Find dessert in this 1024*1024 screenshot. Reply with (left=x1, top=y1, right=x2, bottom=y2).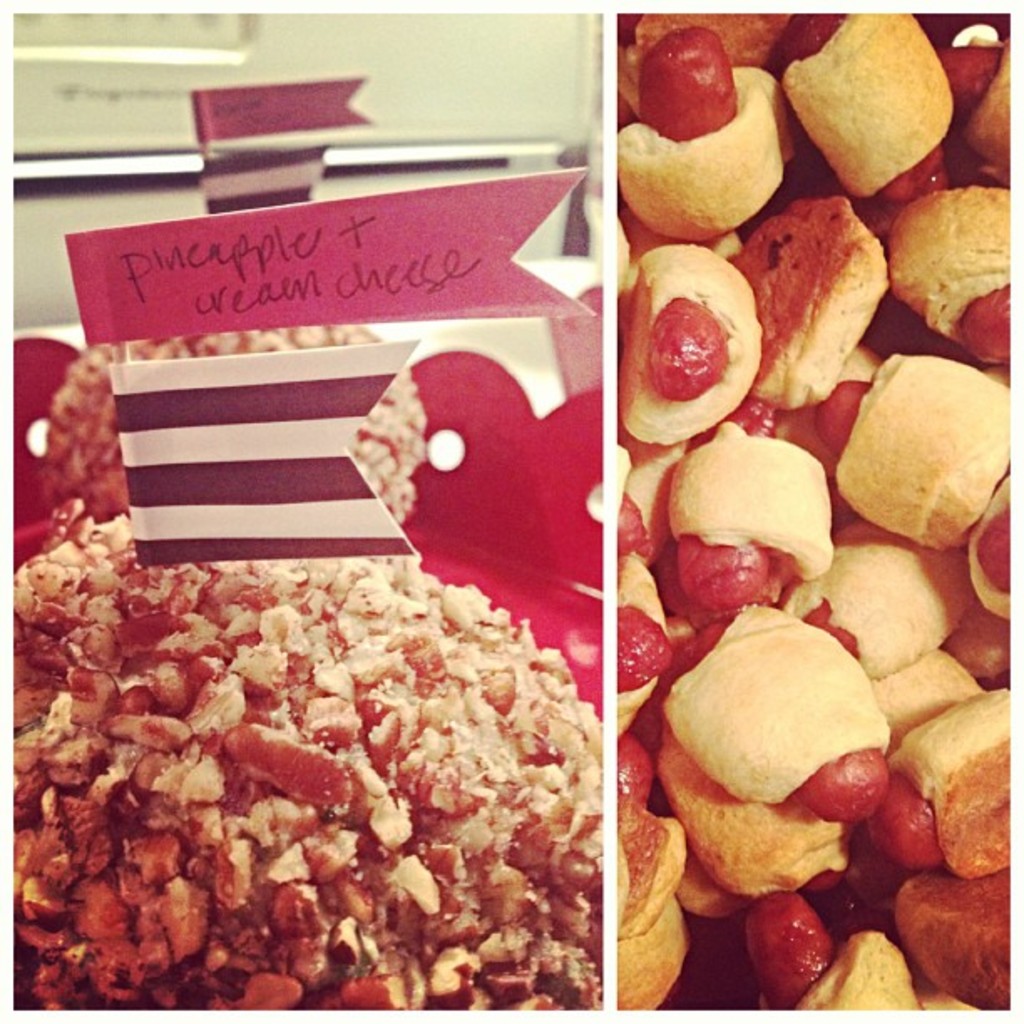
(left=883, top=880, right=1022, bottom=1006).
